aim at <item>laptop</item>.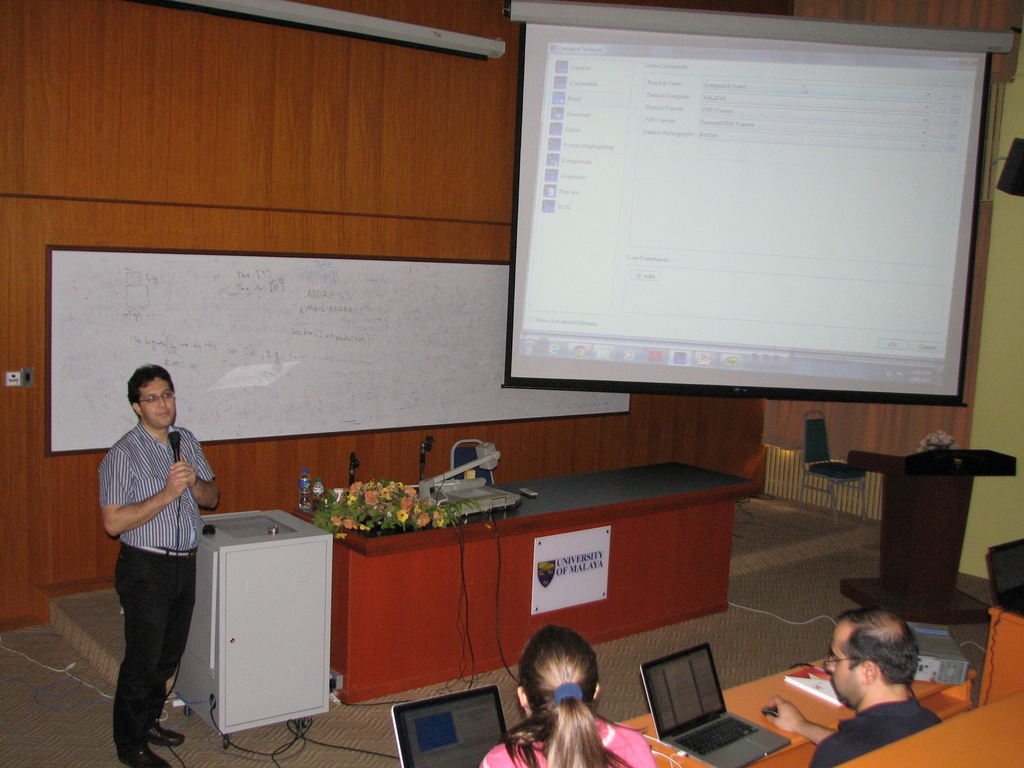
Aimed at [left=392, top=685, right=512, bottom=767].
